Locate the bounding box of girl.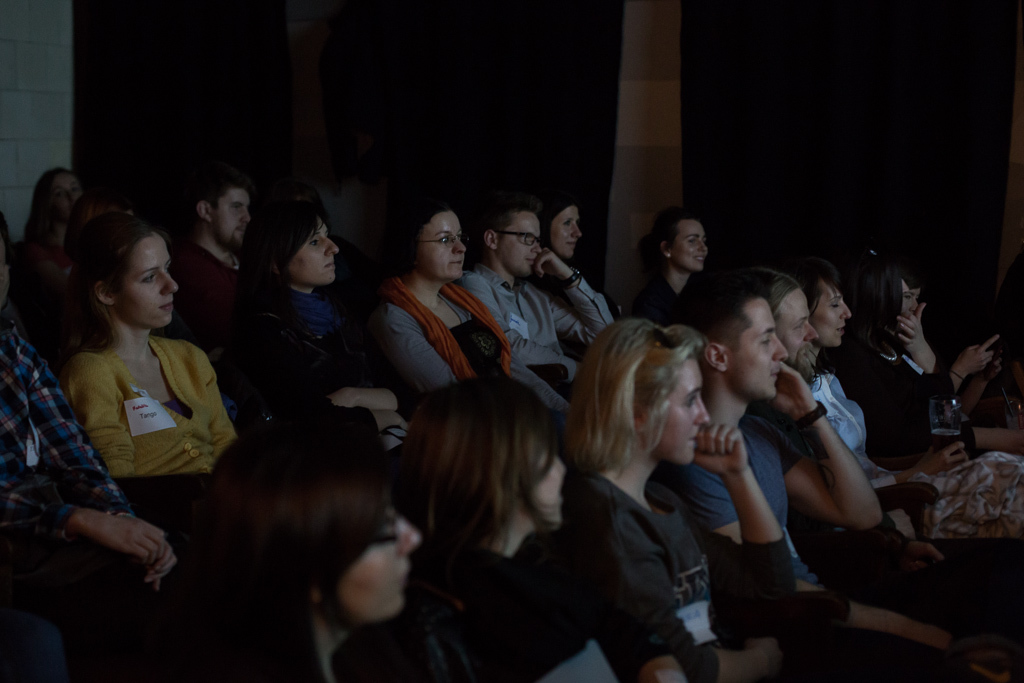
Bounding box: l=237, t=197, r=410, b=455.
